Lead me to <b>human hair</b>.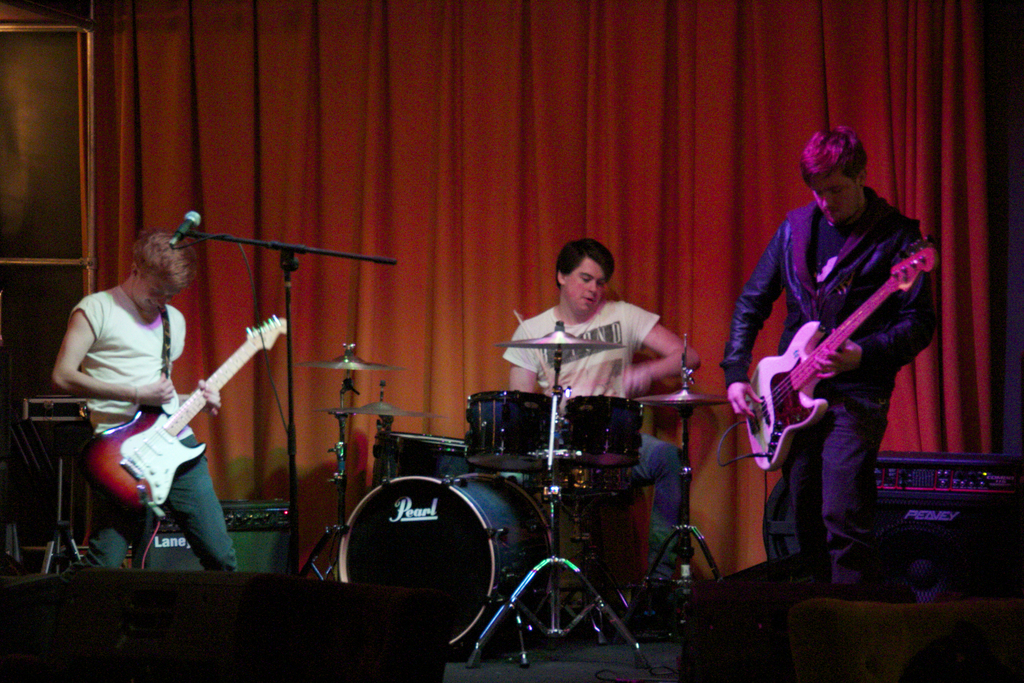
Lead to <box>799,121,872,187</box>.
